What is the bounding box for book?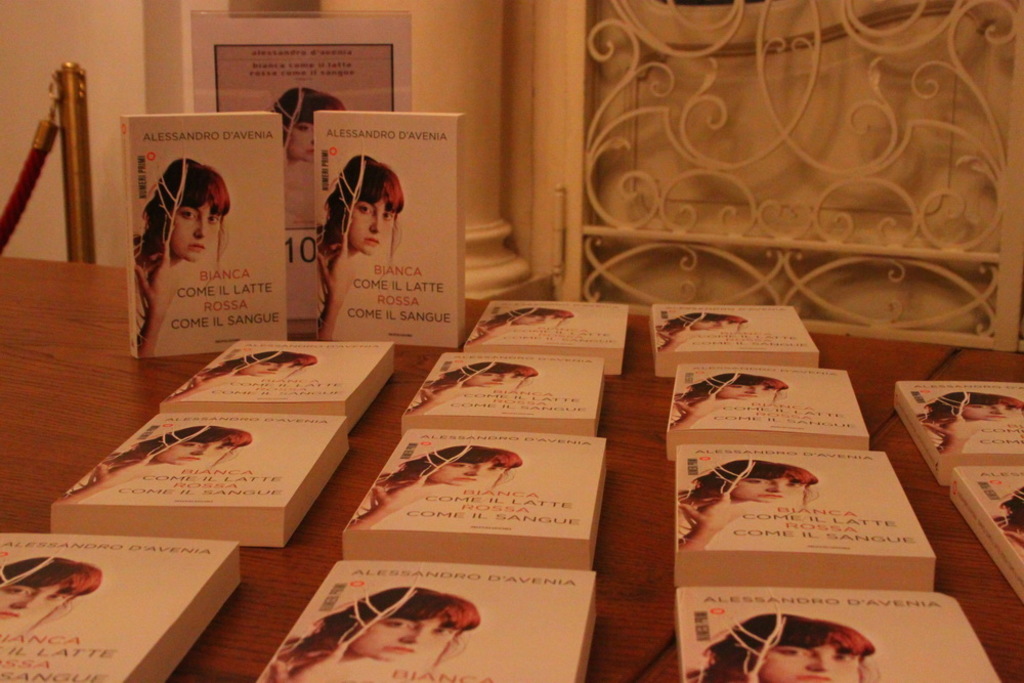
675:447:939:587.
